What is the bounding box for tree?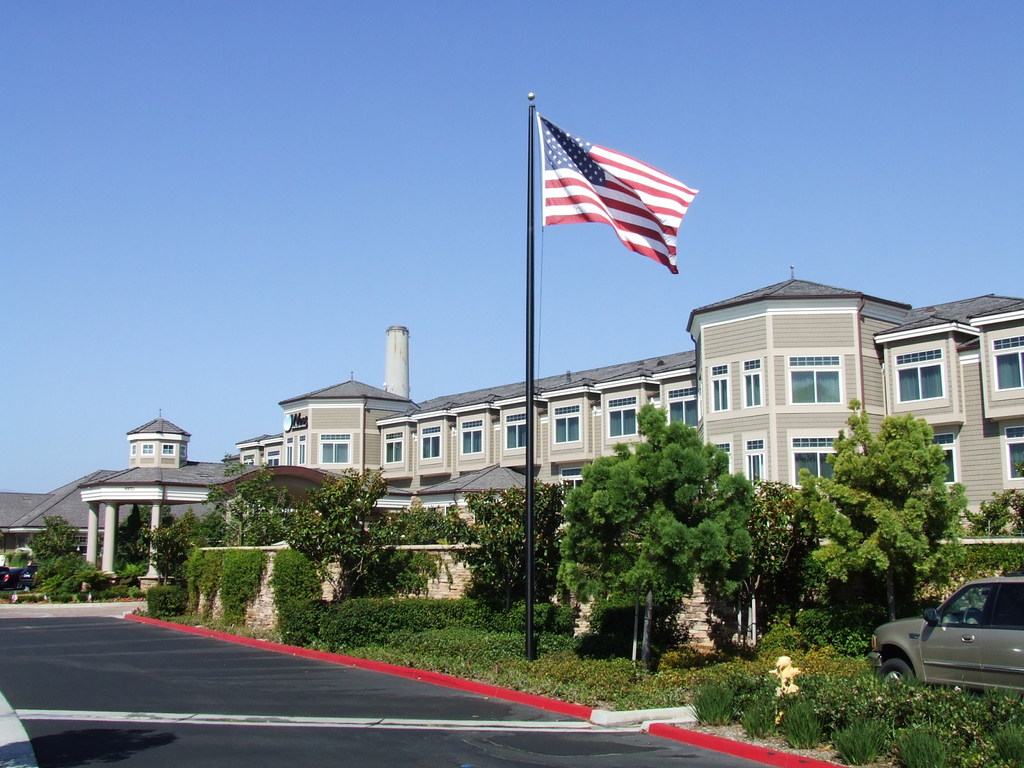
(left=743, top=482, right=815, bottom=659).
